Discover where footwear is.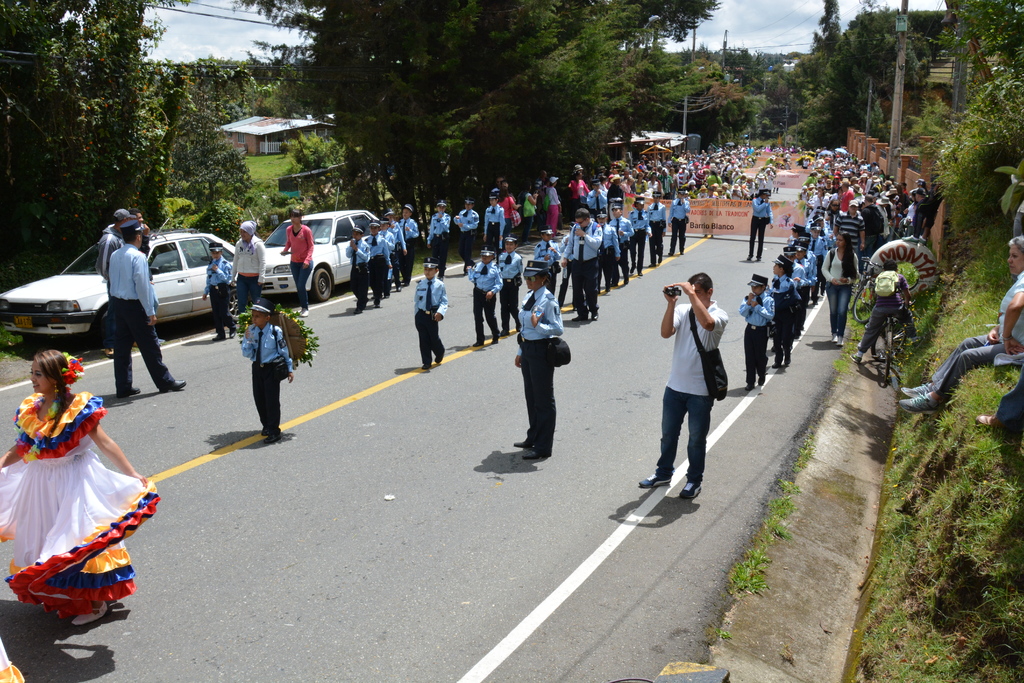
Discovered at l=71, t=603, r=107, b=623.
